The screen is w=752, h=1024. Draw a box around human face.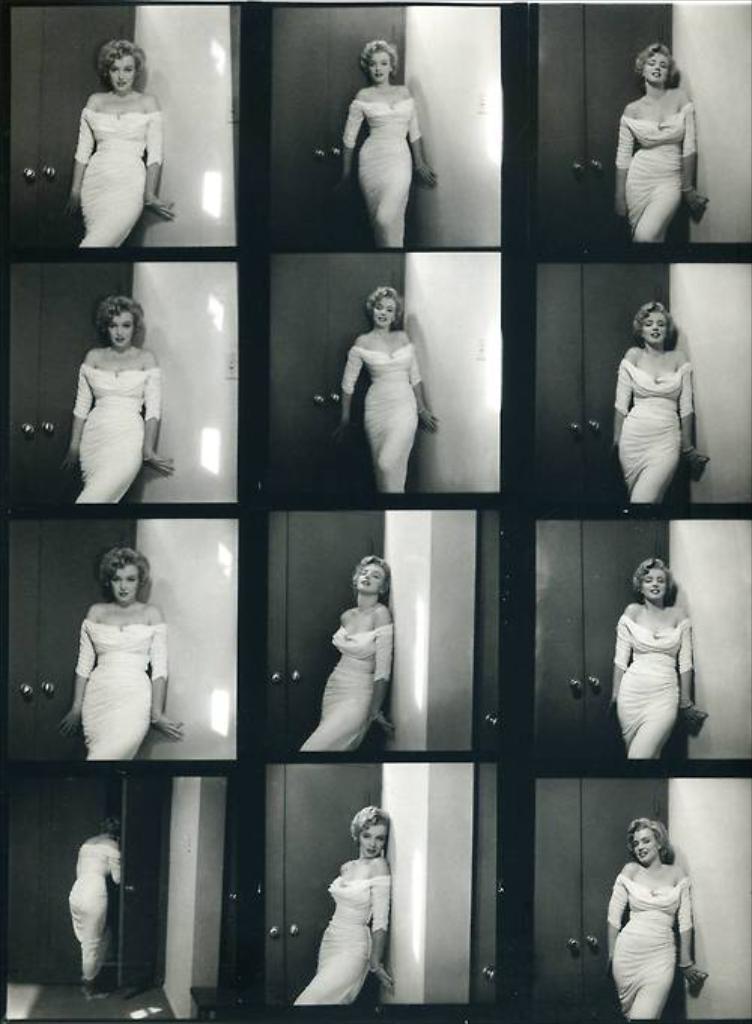
box(639, 45, 665, 84).
